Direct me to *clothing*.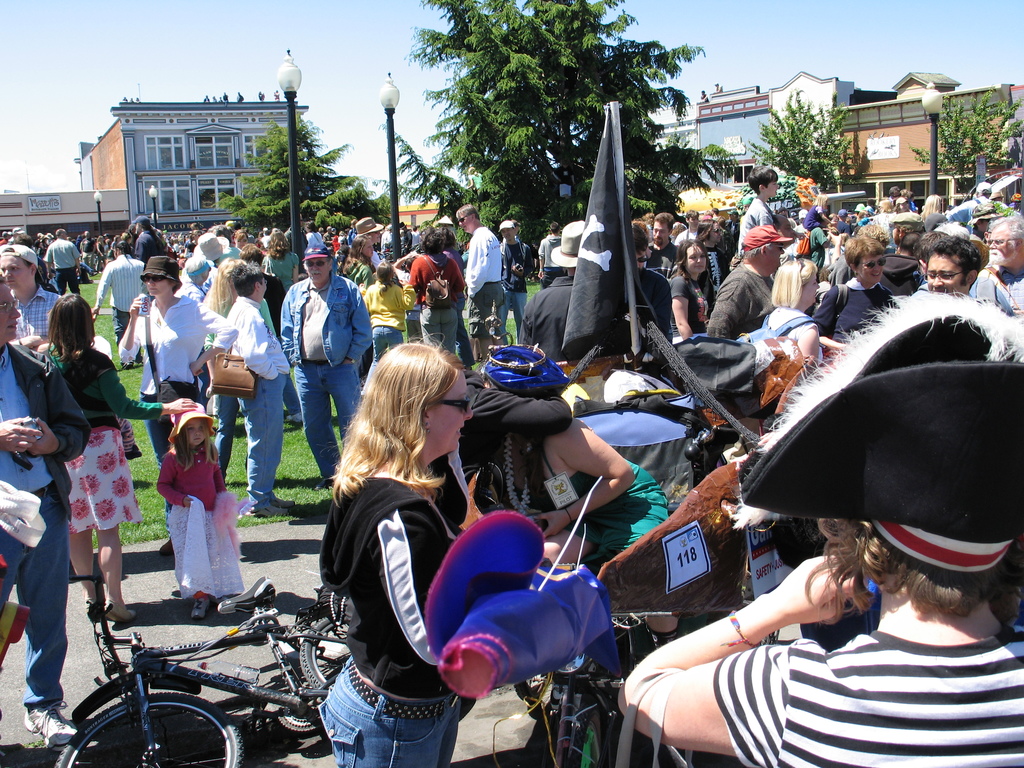
Direction: [462, 278, 614, 371].
